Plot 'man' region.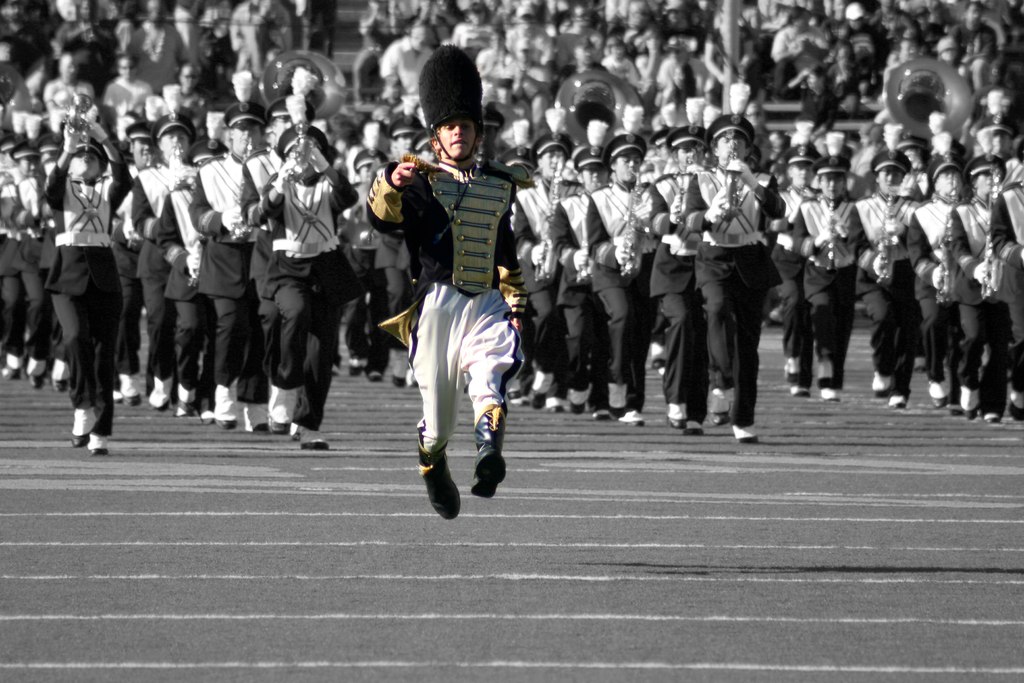
Plotted at rect(906, 167, 976, 392).
